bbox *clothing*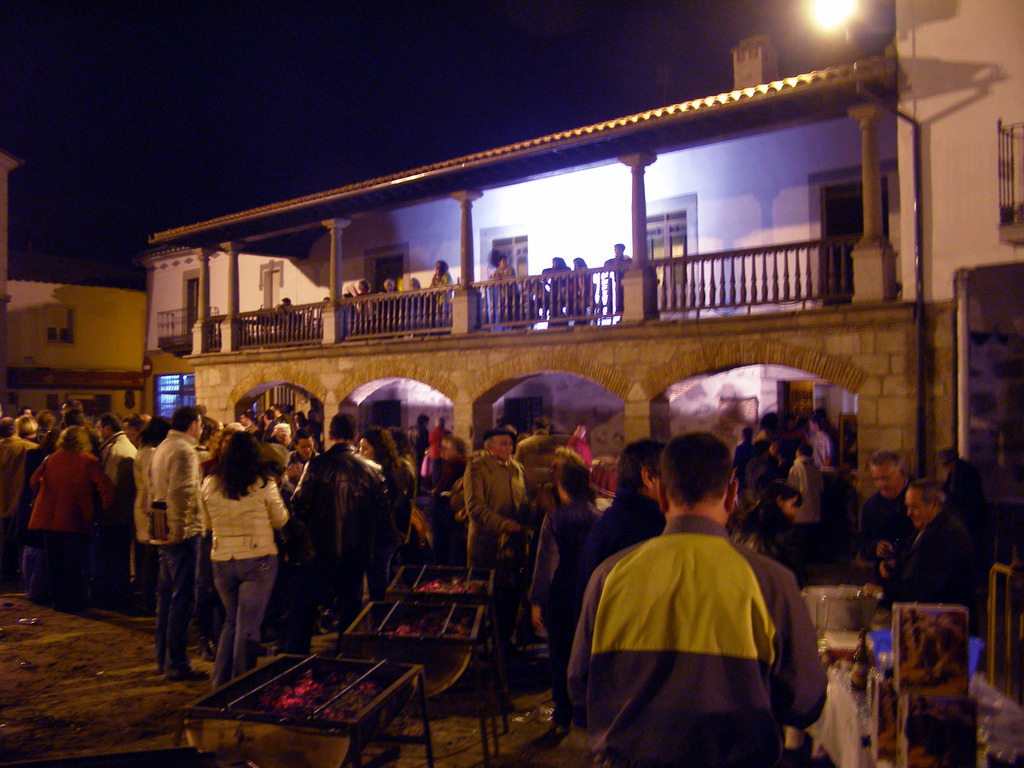
(left=28, top=444, right=116, bottom=536)
